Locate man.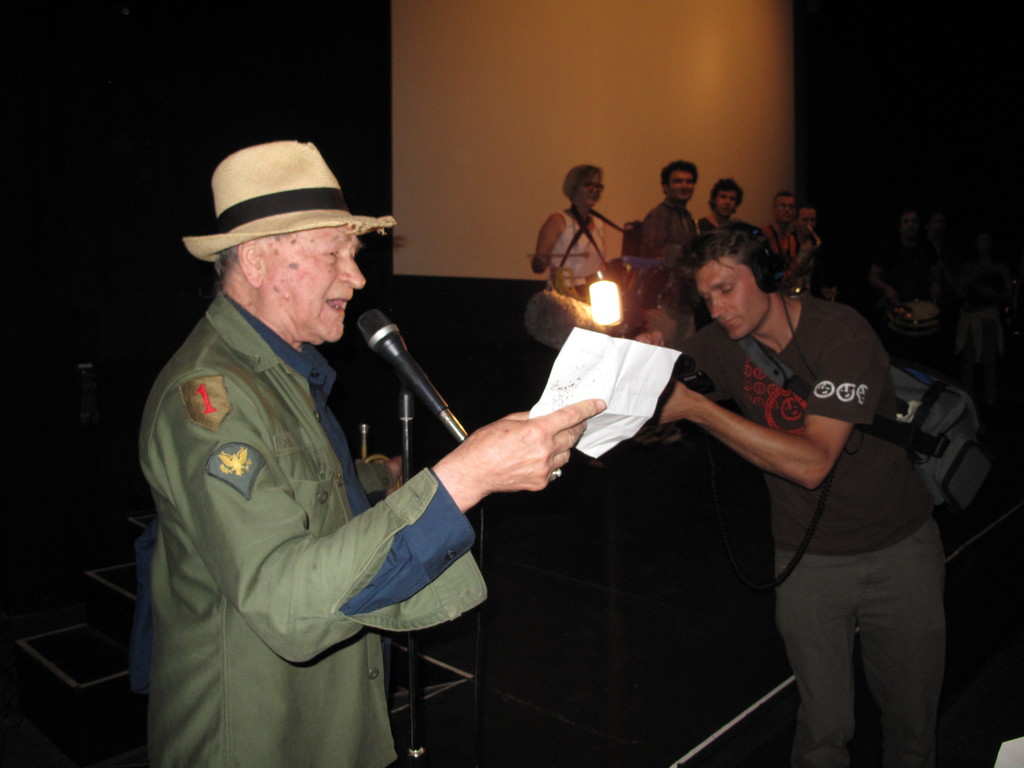
Bounding box: {"x1": 701, "y1": 173, "x2": 748, "y2": 232}.
